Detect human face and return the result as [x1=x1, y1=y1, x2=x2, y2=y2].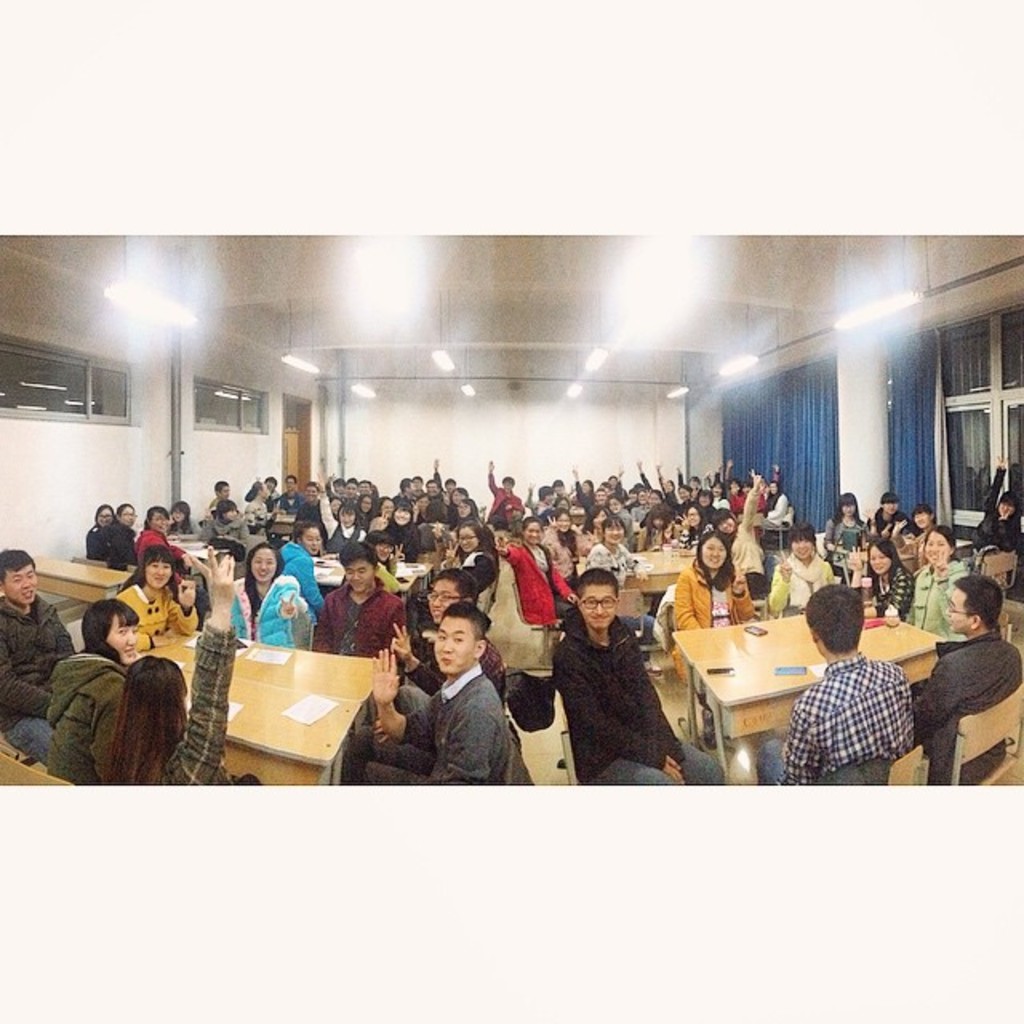
[x1=424, y1=482, x2=442, y2=498].
